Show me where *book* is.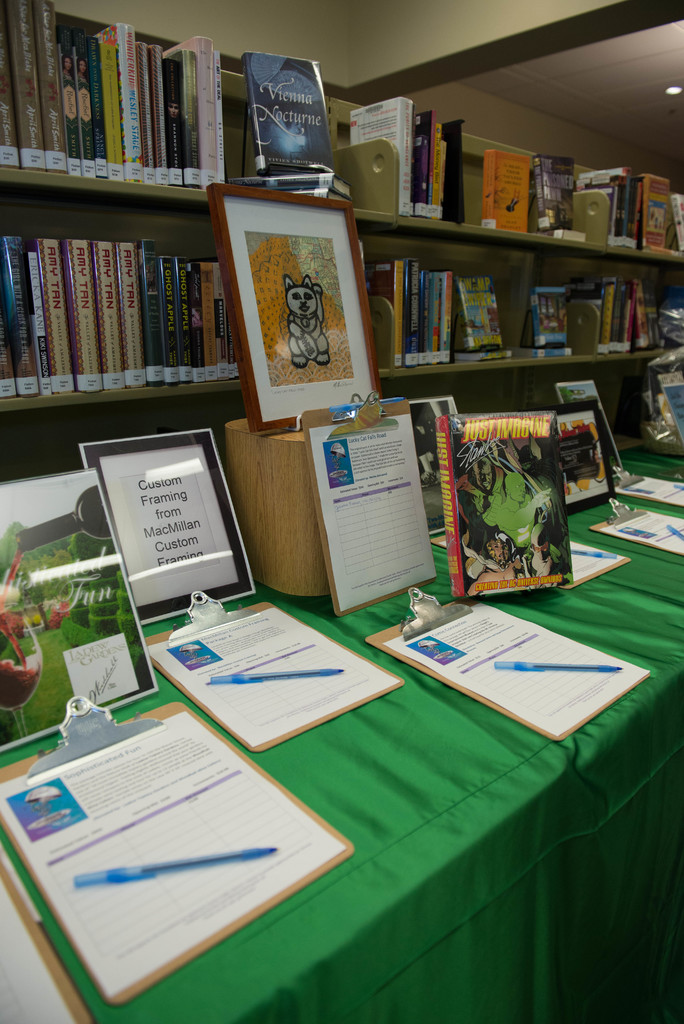
*book* is at (x1=527, y1=284, x2=580, y2=345).
